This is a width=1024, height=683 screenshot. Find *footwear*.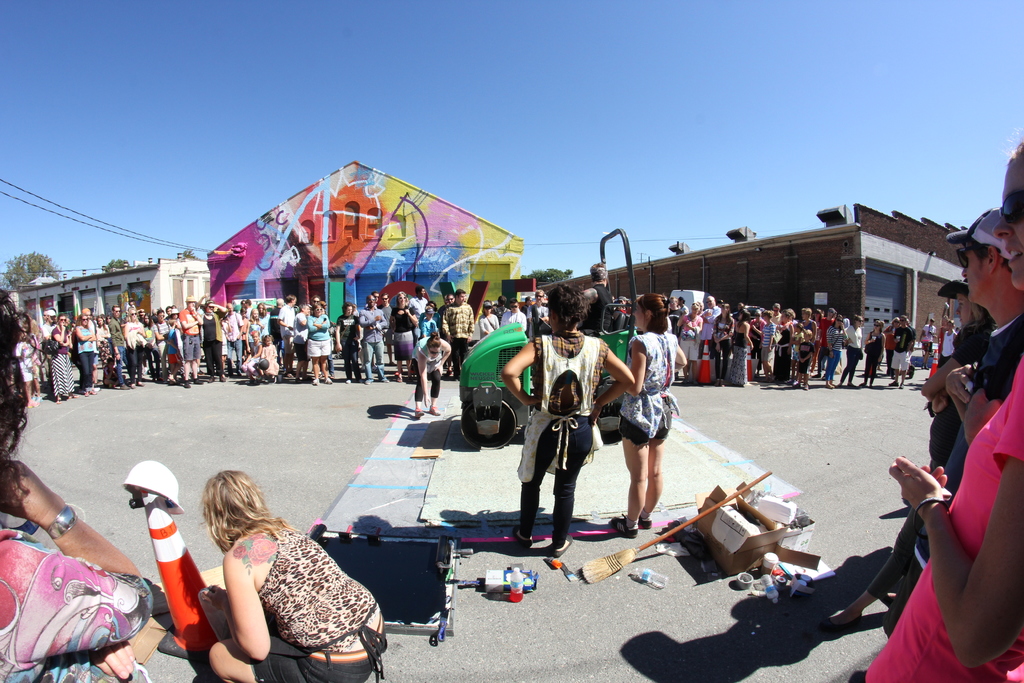
Bounding box: (395,375,400,382).
